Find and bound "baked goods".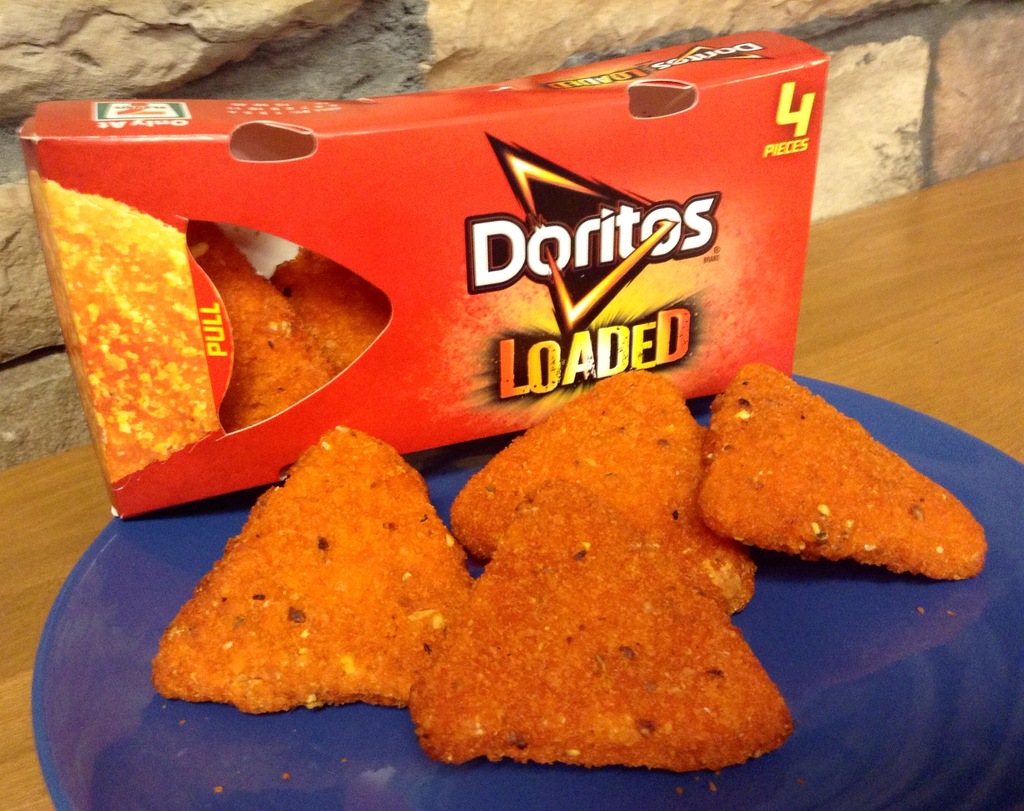
Bound: 194/229/339/435.
